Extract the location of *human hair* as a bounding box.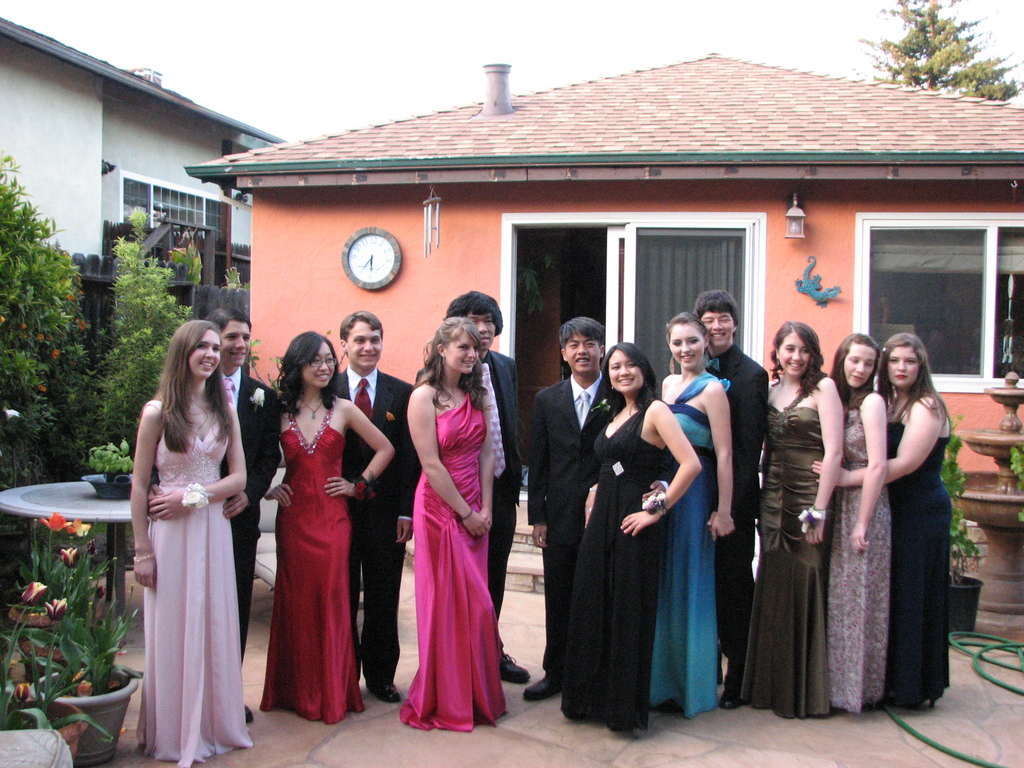
l=411, t=315, r=495, b=413.
